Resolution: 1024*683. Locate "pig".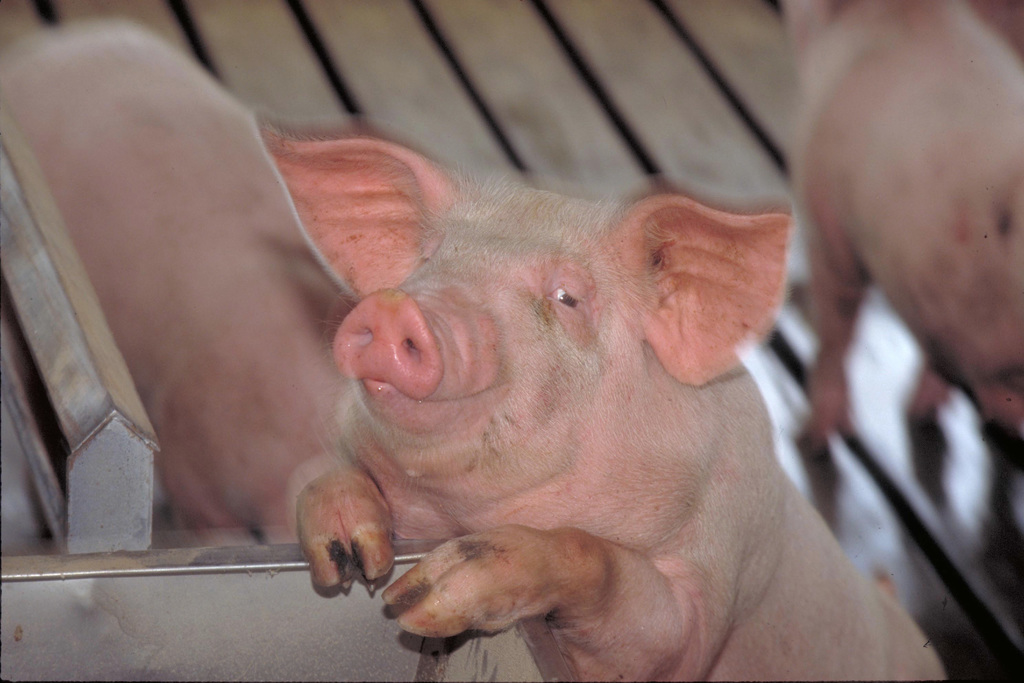
bbox=(248, 110, 948, 682).
